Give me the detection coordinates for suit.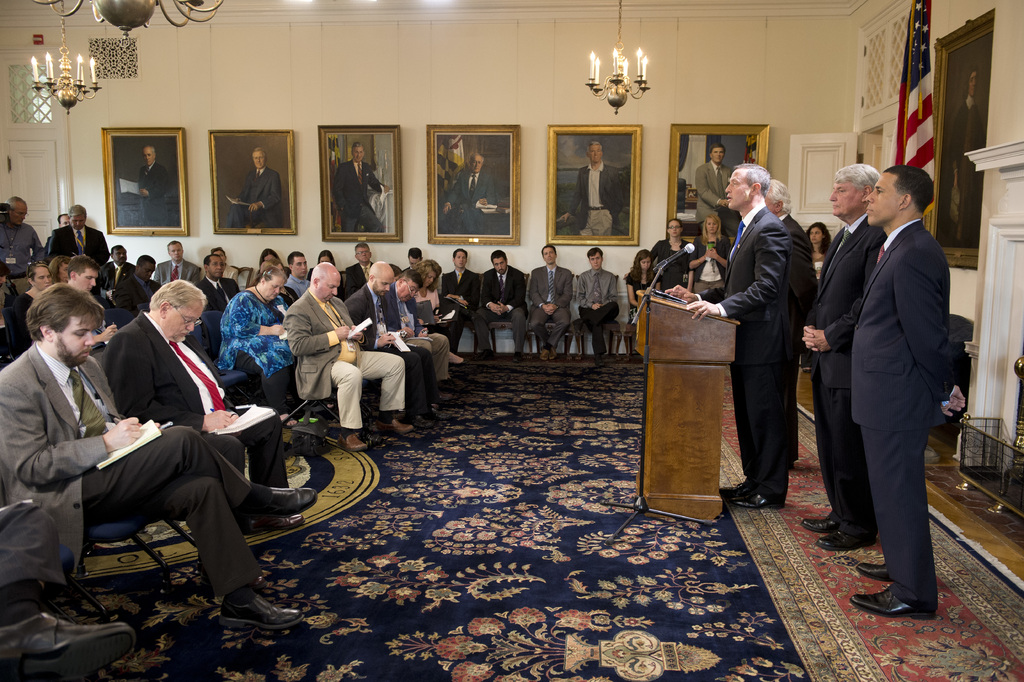
region(340, 281, 441, 405).
